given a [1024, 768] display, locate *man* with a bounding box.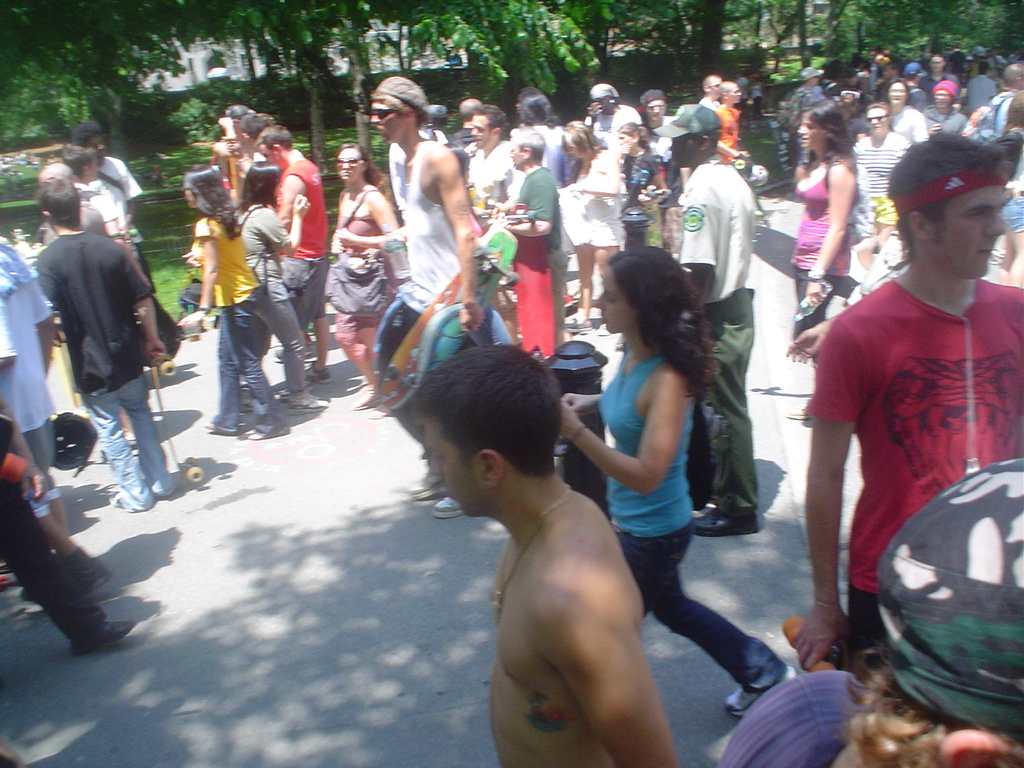
Located: (698, 76, 720, 110).
